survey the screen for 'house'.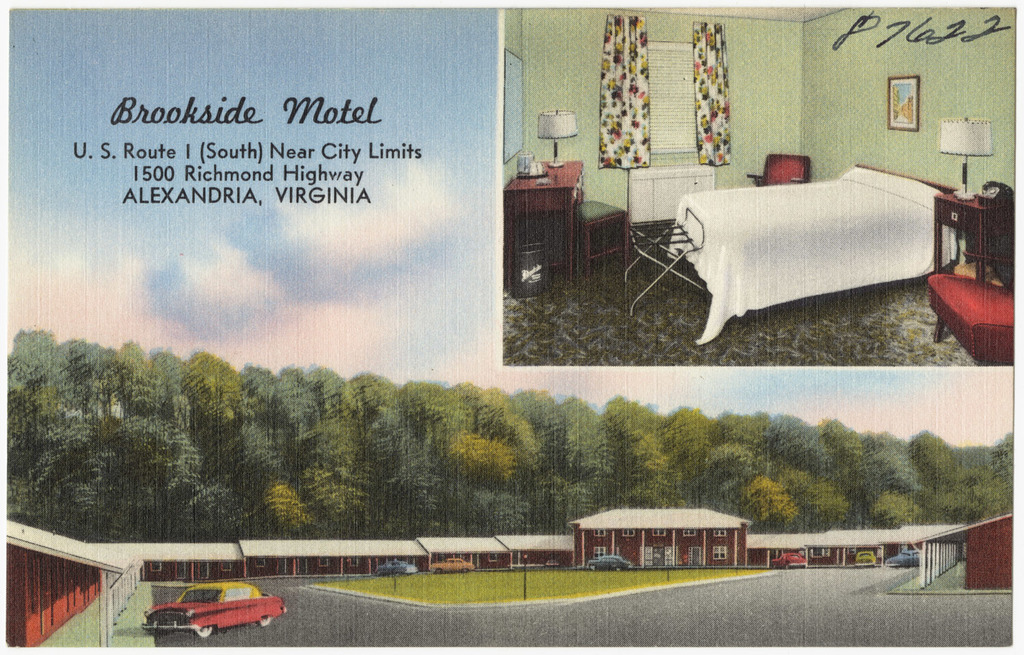
Survey found: 805:529:896:570.
